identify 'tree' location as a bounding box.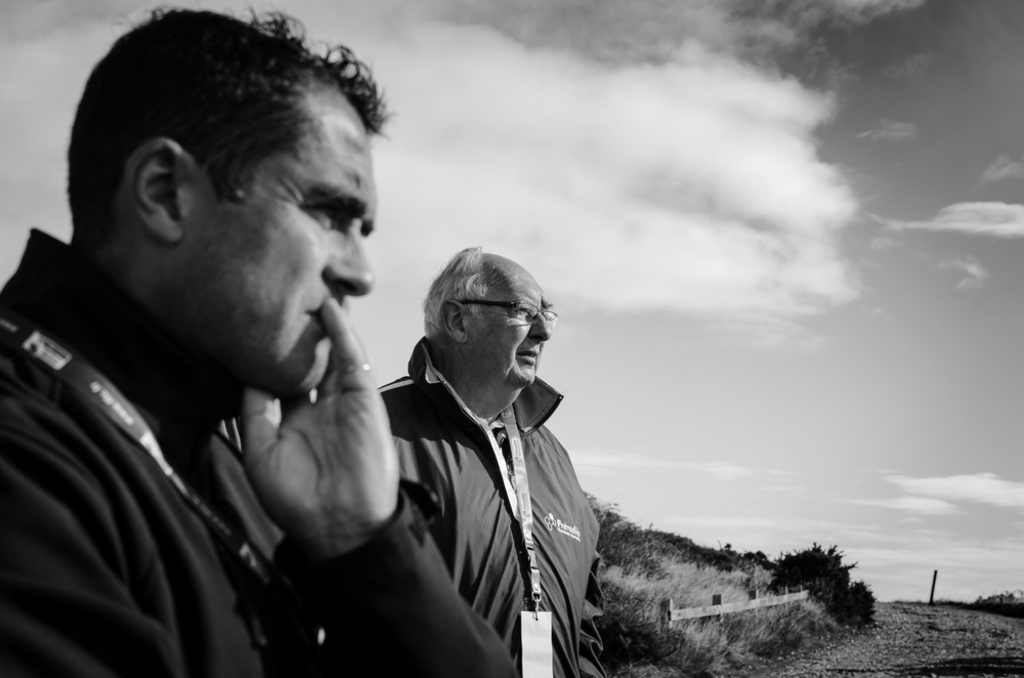
760, 551, 879, 629.
